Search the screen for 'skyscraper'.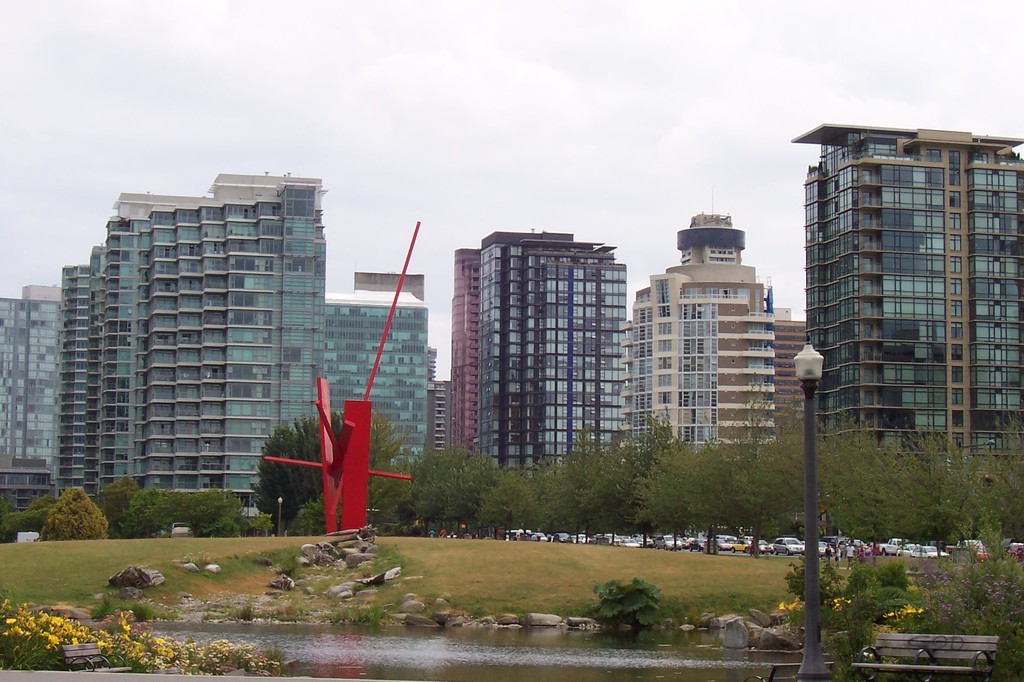
Found at <bbox>627, 211, 774, 461</bbox>.
